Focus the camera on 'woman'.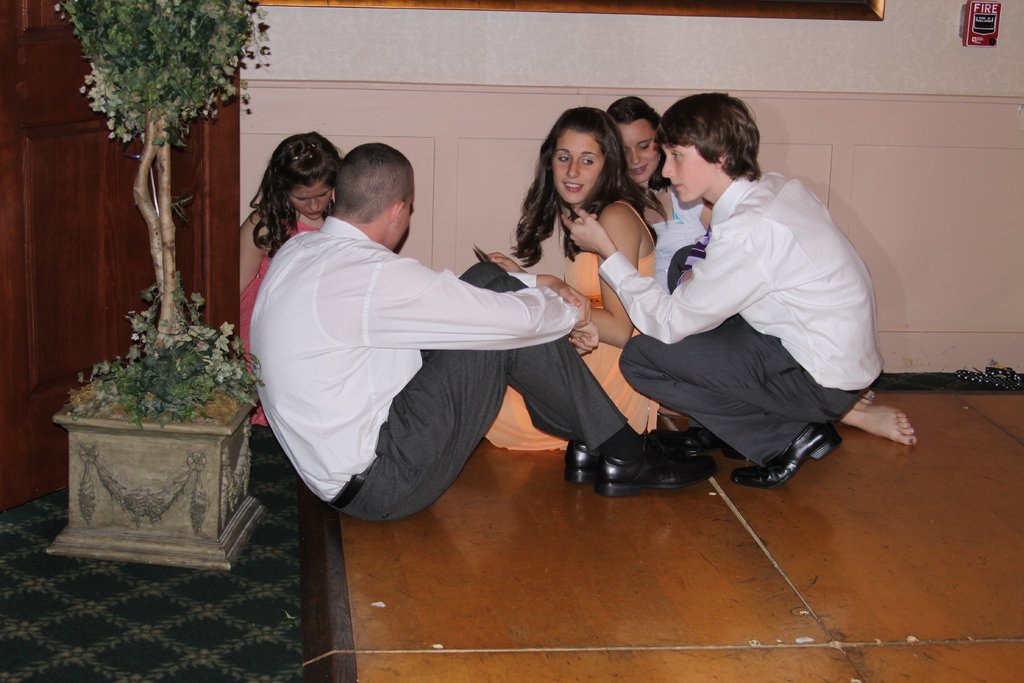
Focus region: <region>607, 94, 919, 454</region>.
